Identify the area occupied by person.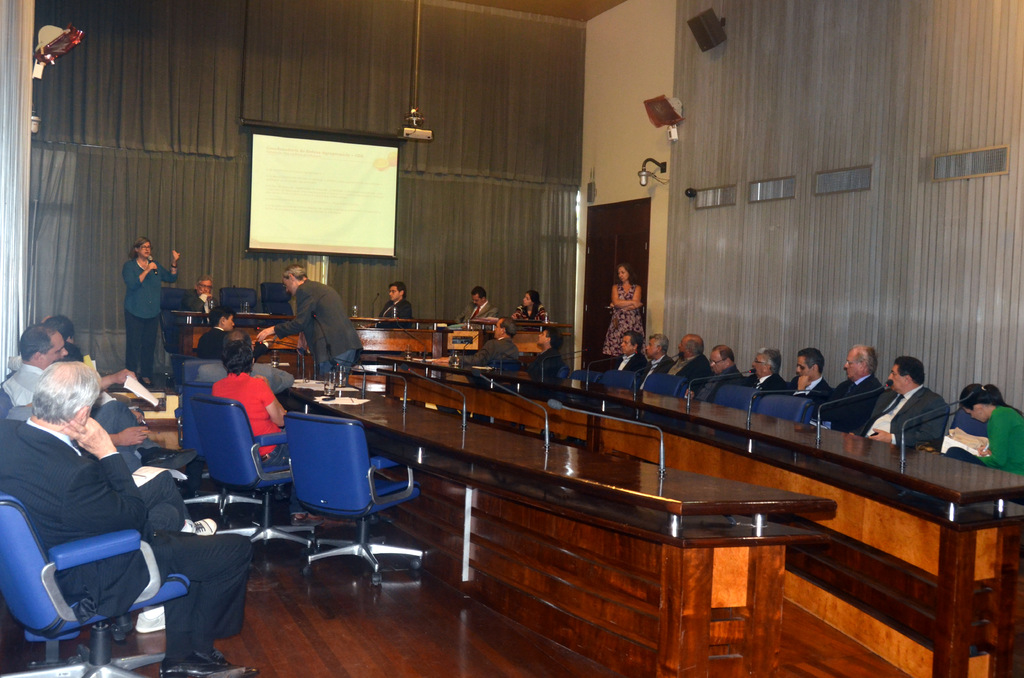
Area: rect(527, 327, 564, 380).
